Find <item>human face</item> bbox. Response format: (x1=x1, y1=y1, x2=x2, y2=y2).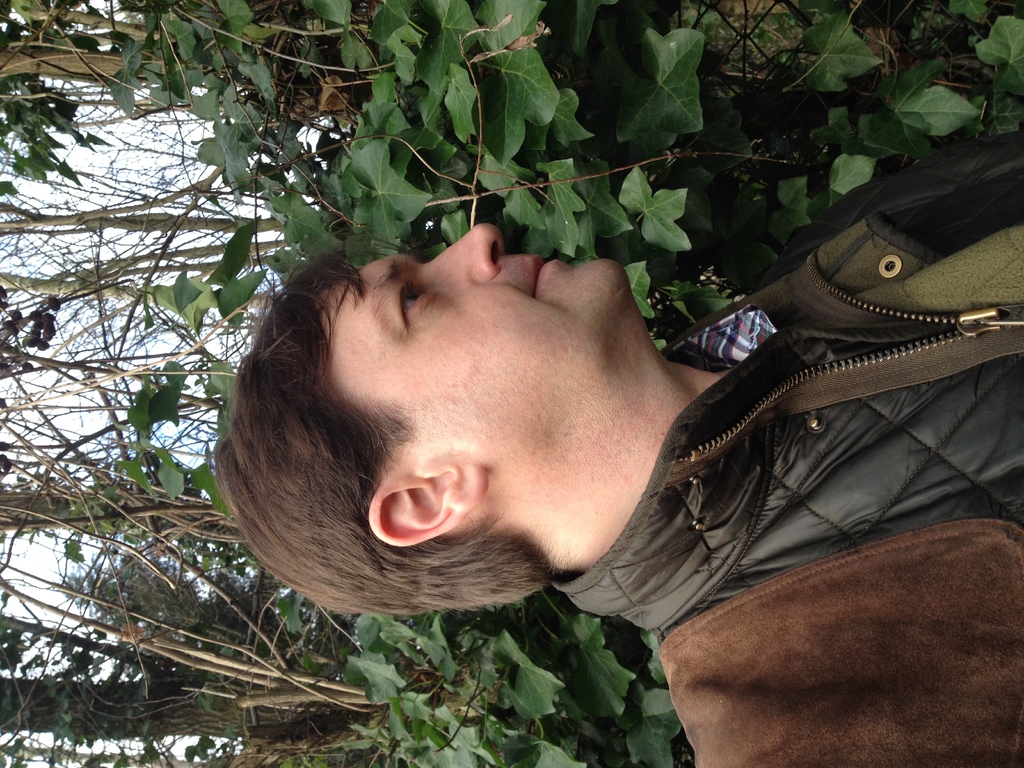
(x1=319, y1=223, x2=627, y2=466).
